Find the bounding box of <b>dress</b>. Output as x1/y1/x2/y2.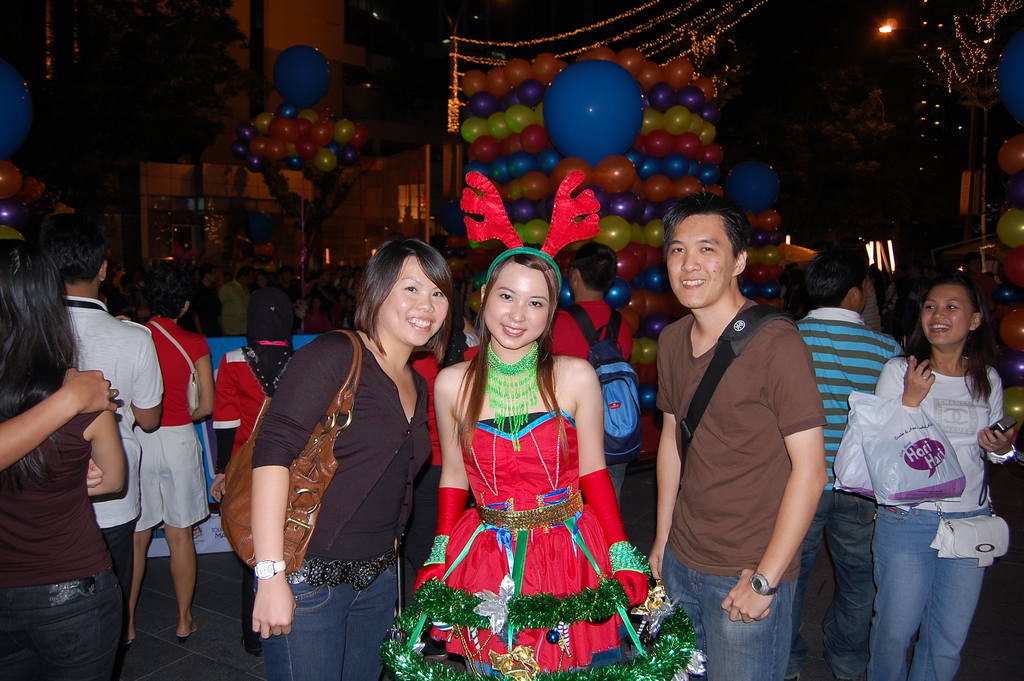
381/409/708/680.
